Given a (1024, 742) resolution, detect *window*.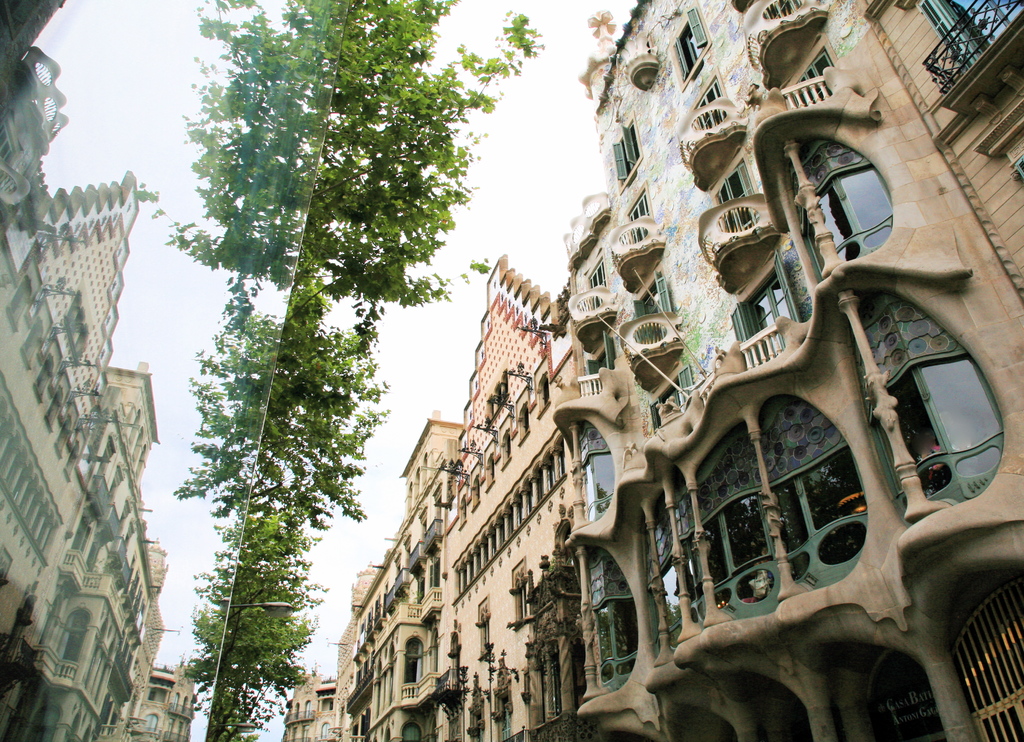
bbox=[800, 165, 892, 275].
